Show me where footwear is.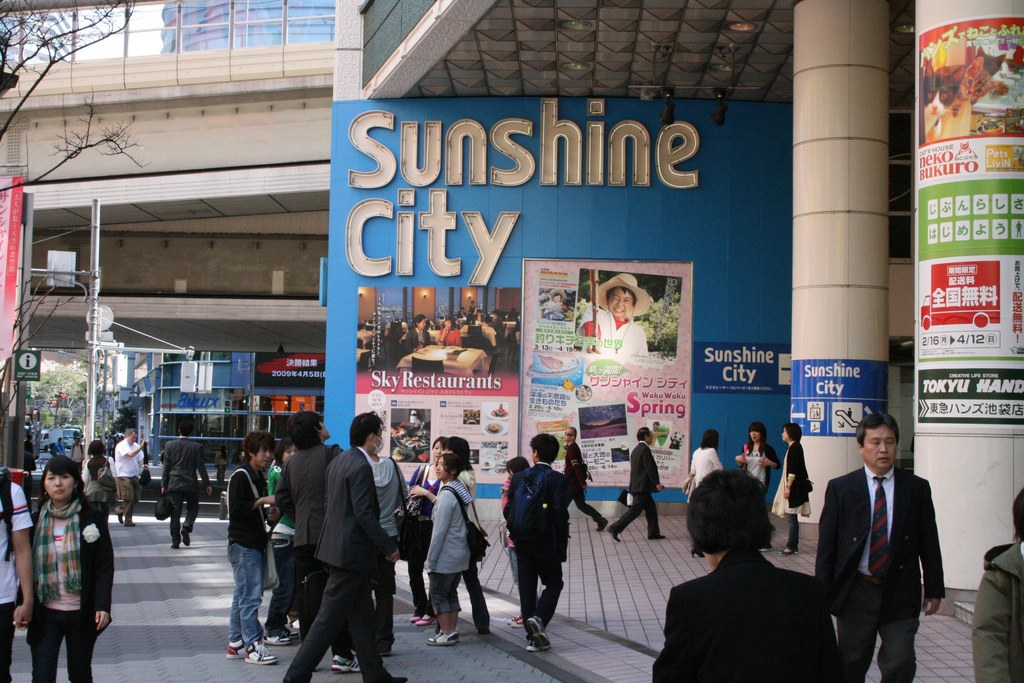
footwear is at (426, 629, 461, 646).
